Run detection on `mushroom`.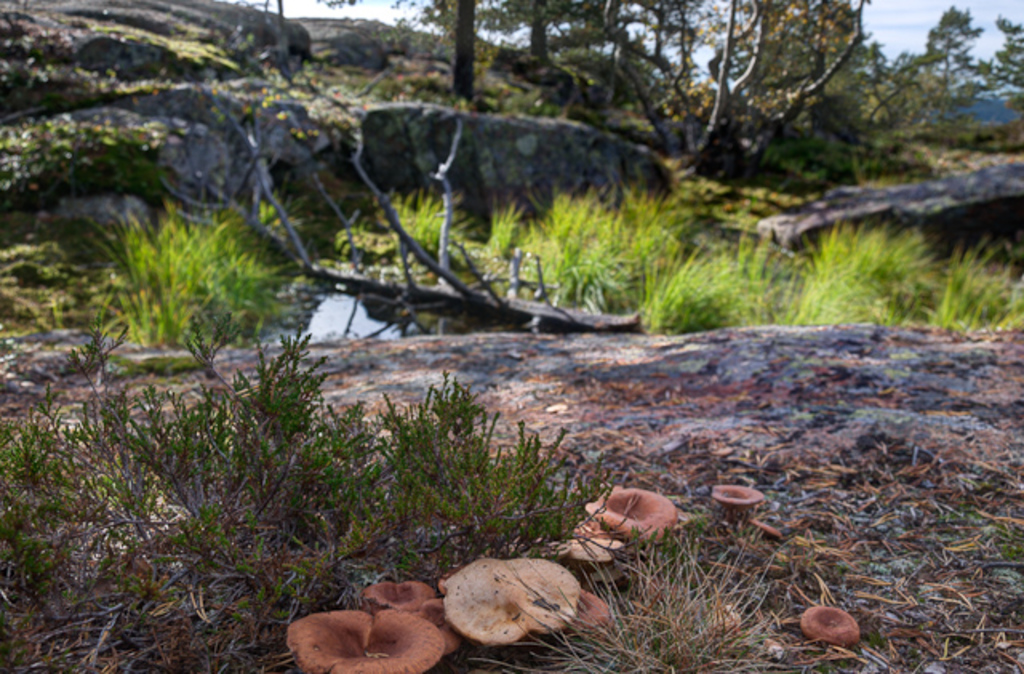
Result: x1=442 y1=556 x2=584 y2=645.
